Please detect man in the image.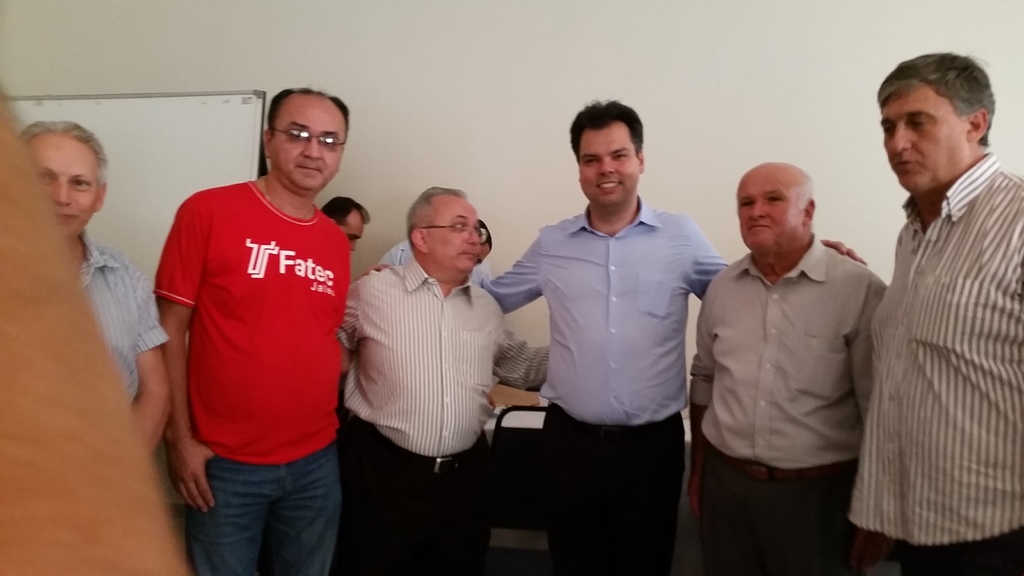
locate(320, 195, 369, 252).
